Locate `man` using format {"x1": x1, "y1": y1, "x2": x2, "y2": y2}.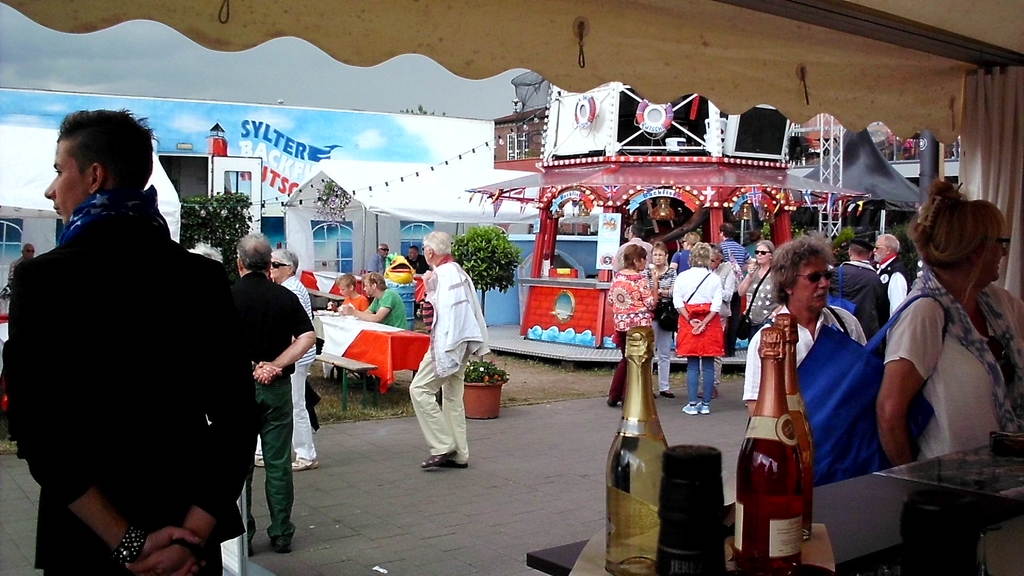
{"x1": 740, "y1": 233, "x2": 876, "y2": 458}.
